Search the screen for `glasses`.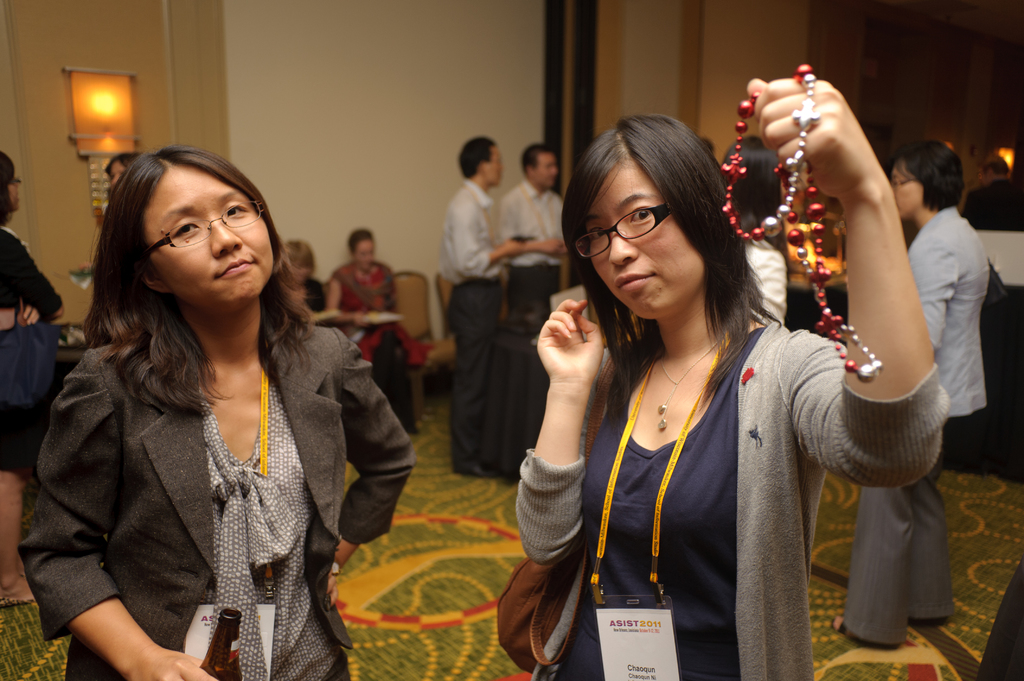
Found at x1=11, y1=173, x2=21, y2=186.
